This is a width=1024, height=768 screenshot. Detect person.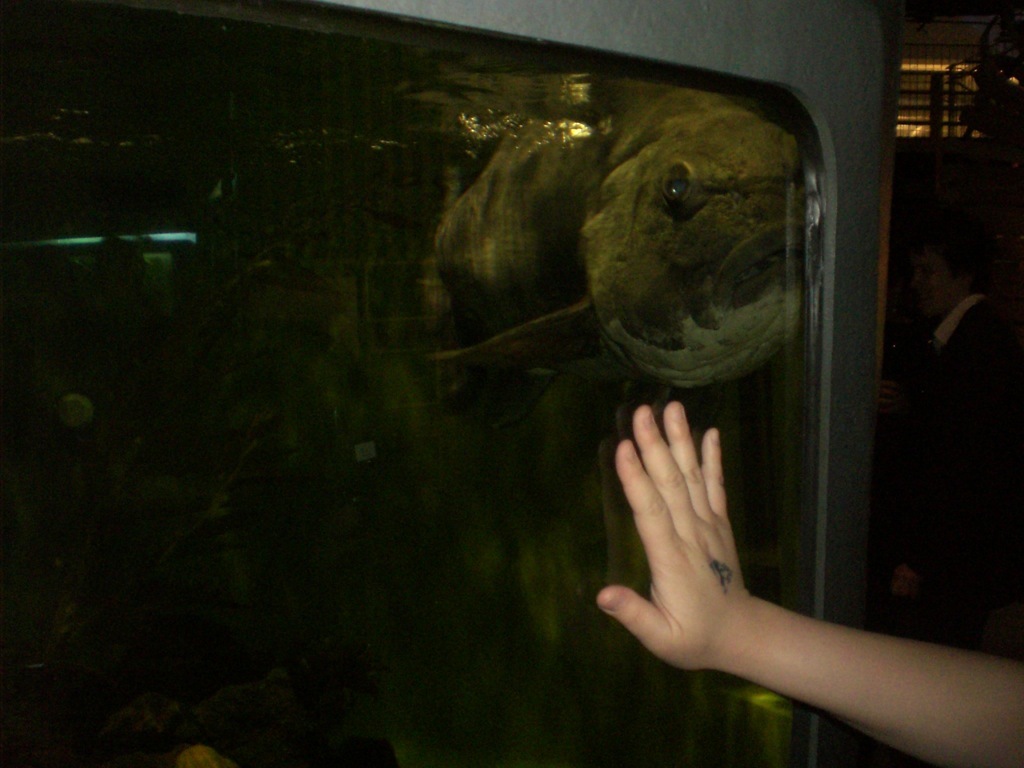
BBox(587, 402, 1023, 767).
